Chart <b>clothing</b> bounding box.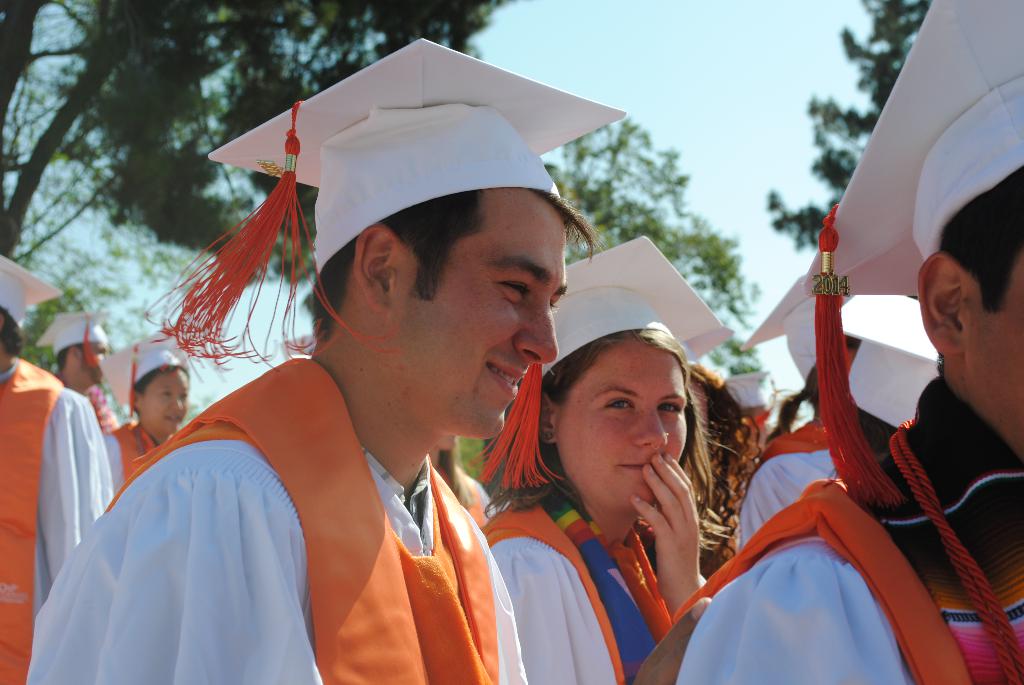
Charted: box(20, 347, 528, 684).
